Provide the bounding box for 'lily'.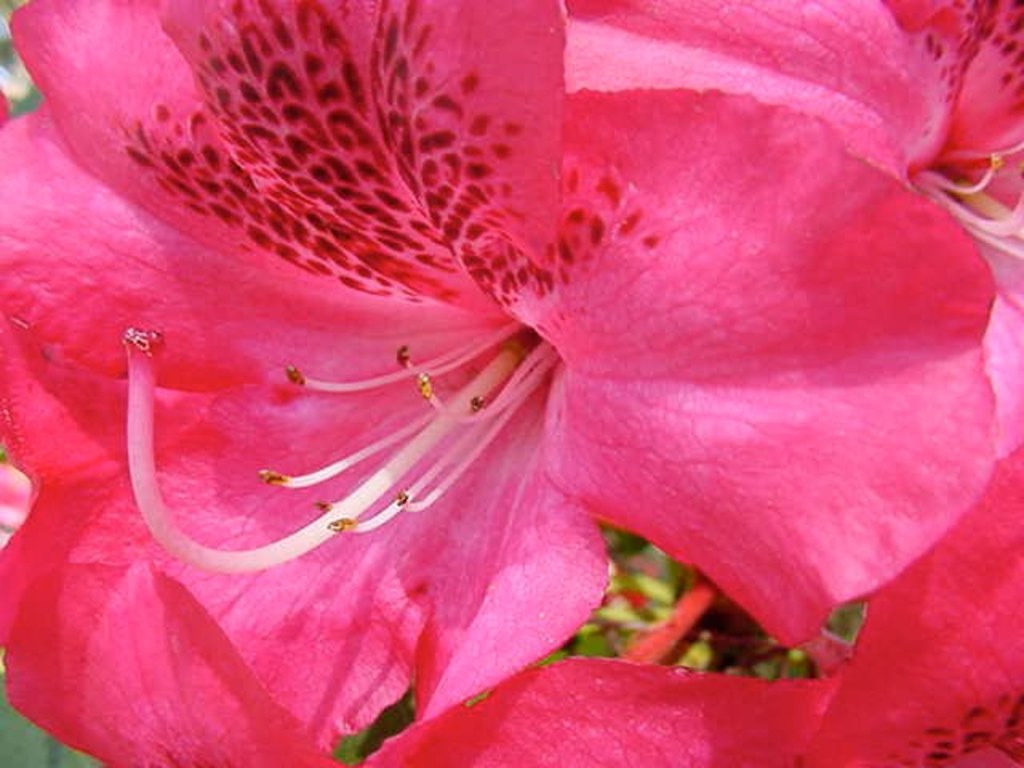
570/0/1022/453.
